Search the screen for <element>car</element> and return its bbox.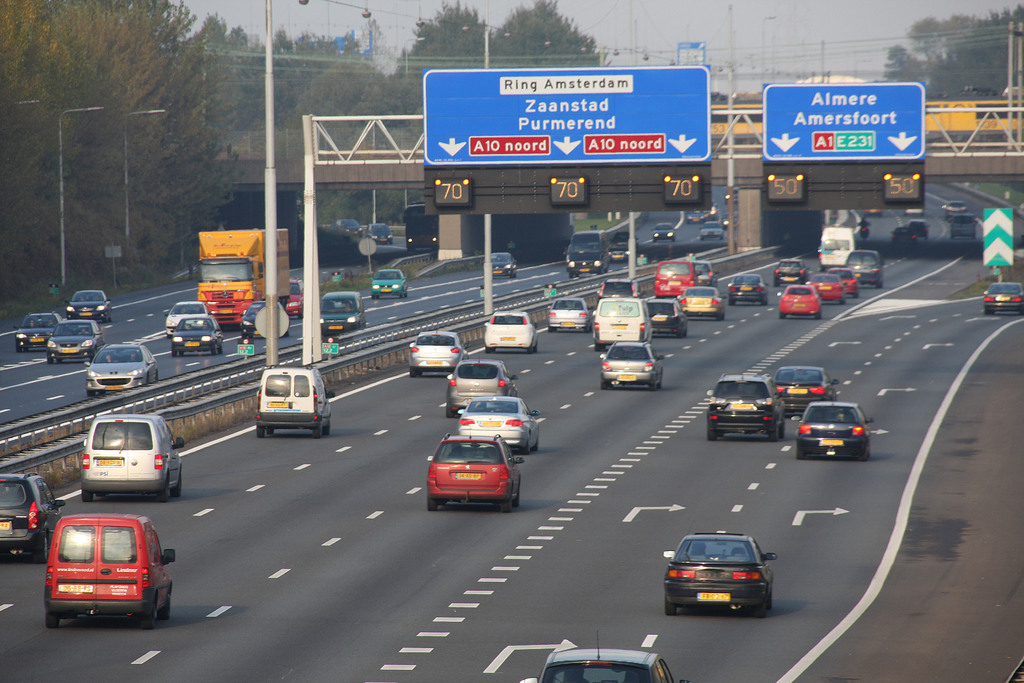
Found: {"left": 334, "top": 217, "right": 366, "bottom": 237}.
